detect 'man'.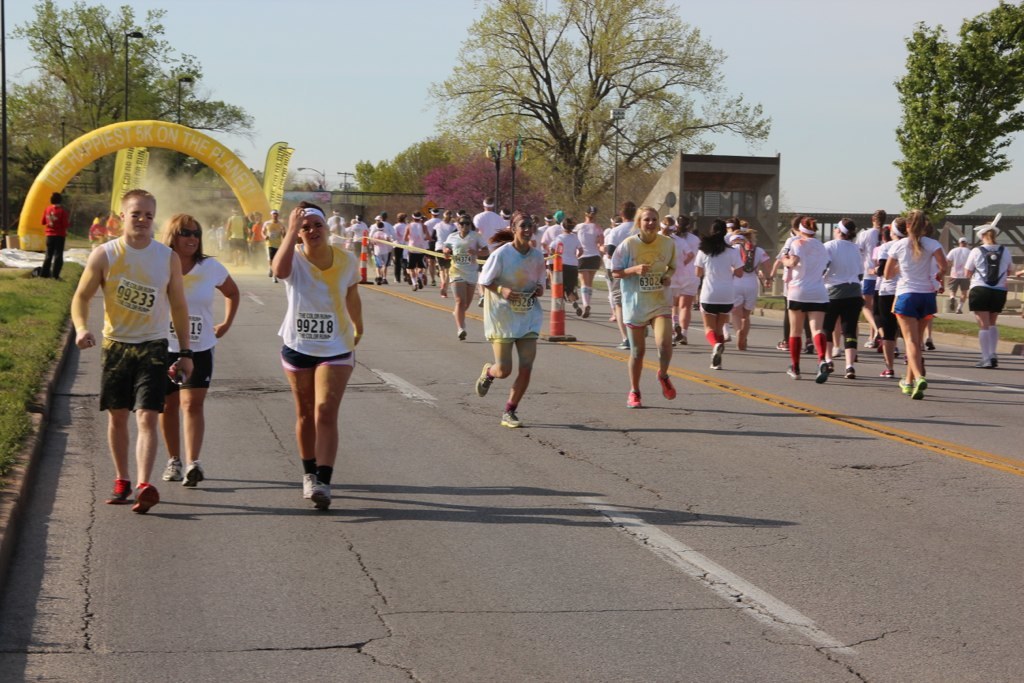
Detected at <bbox>370, 209, 396, 245</bbox>.
